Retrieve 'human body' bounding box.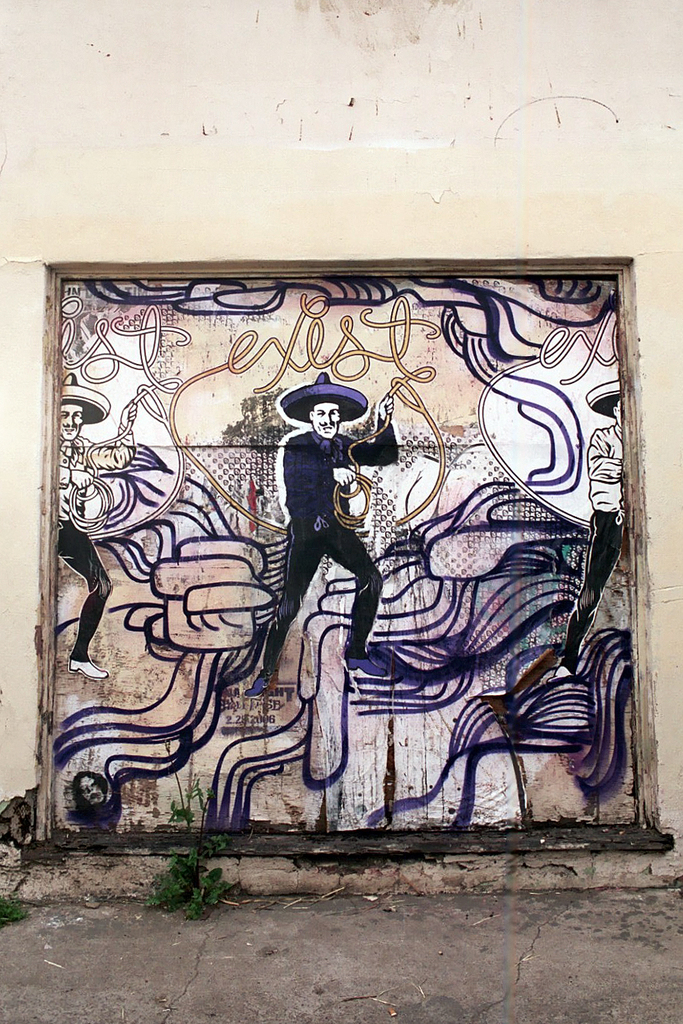
Bounding box: (x1=50, y1=404, x2=140, y2=685).
